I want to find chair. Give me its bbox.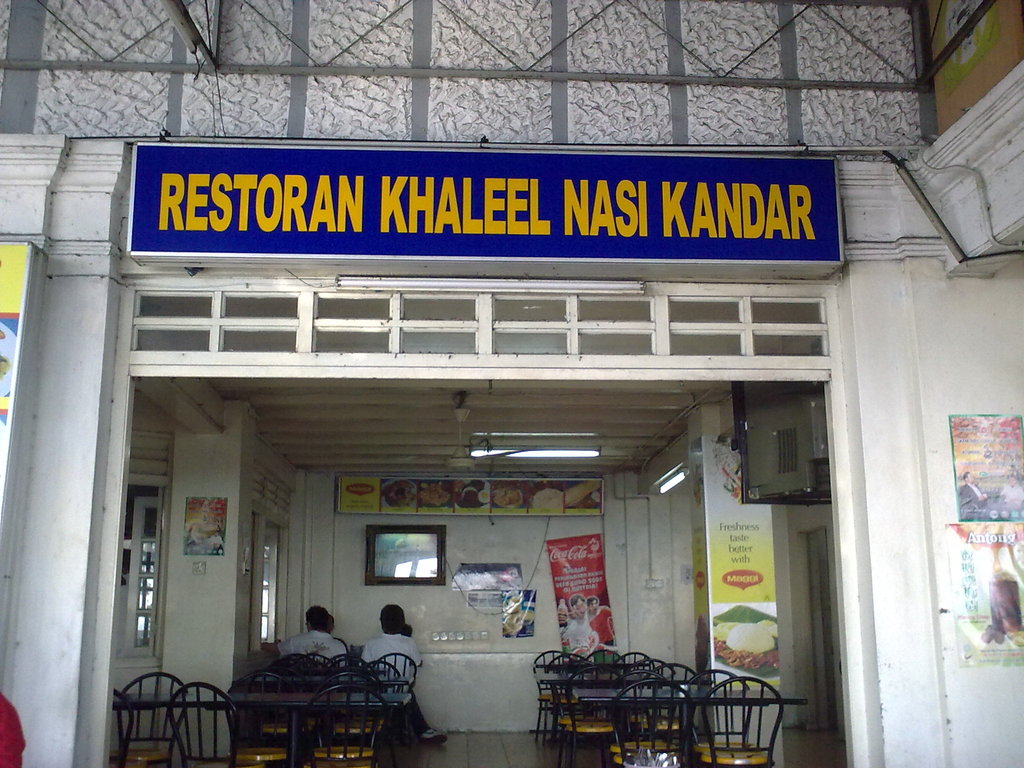
[x1=372, y1=652, x2=419, y2=723].
